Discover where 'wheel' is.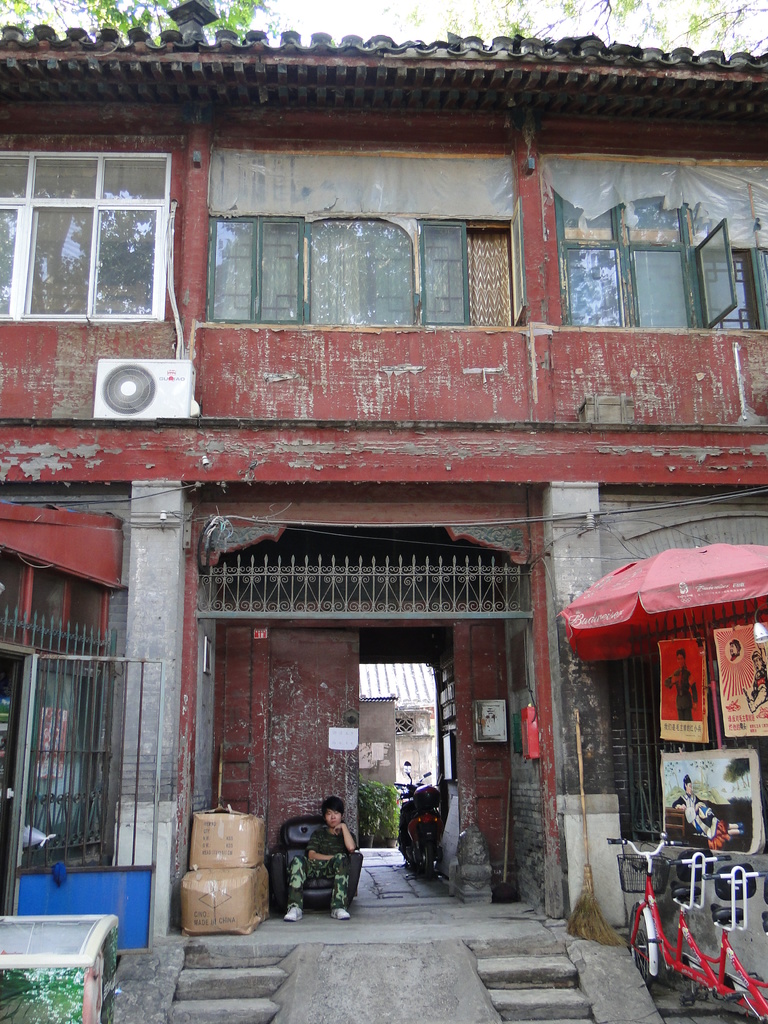
Discovered at Rect(424, 843, 436, 881).
